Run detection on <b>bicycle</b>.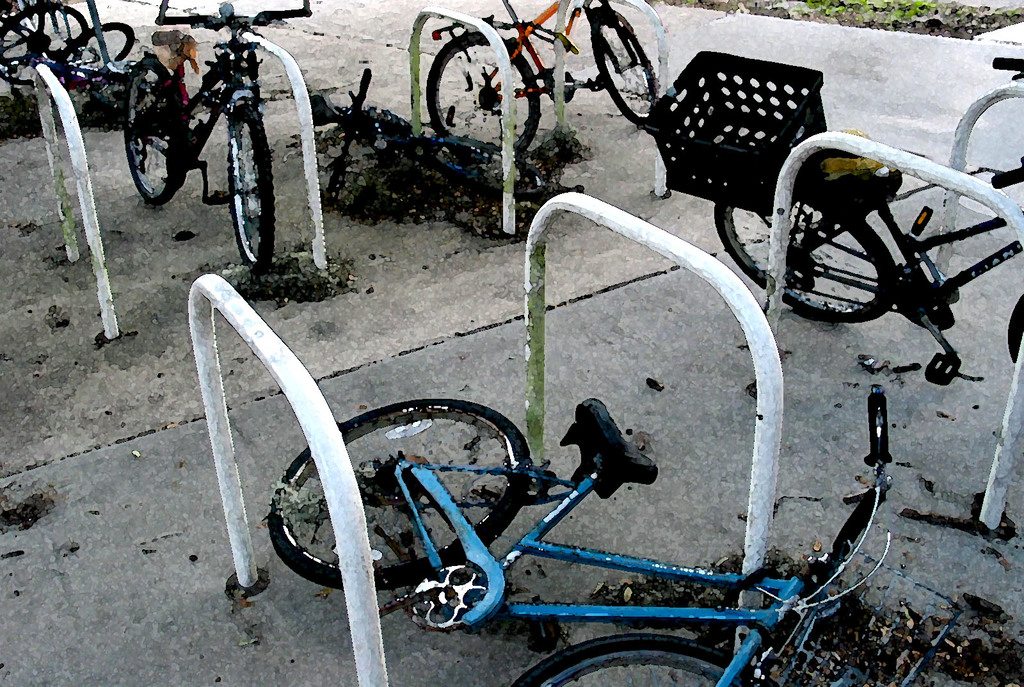
Result: 0:0:93:90.
